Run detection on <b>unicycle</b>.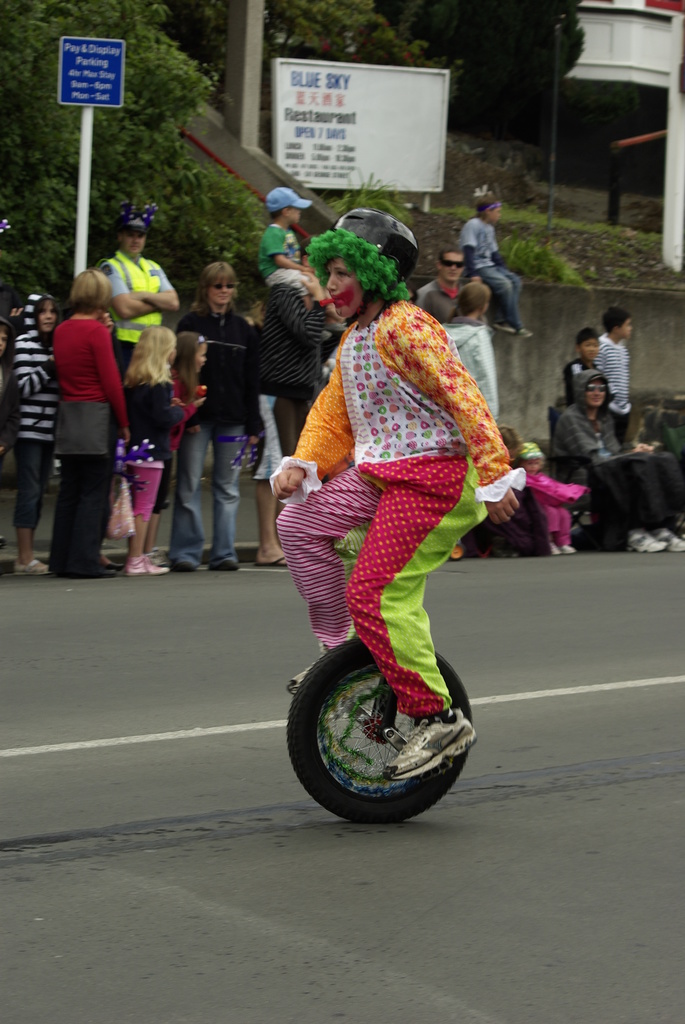
Result: locate(282, 488, 469, 826).
